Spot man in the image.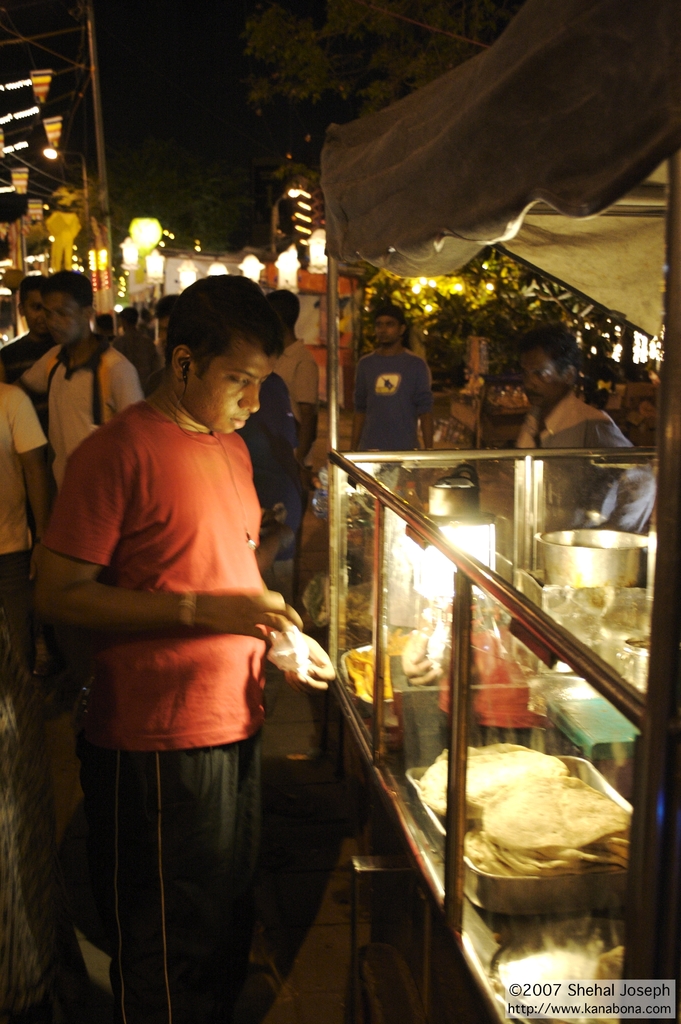
man found at <box>45,239,327,1023</box>.
